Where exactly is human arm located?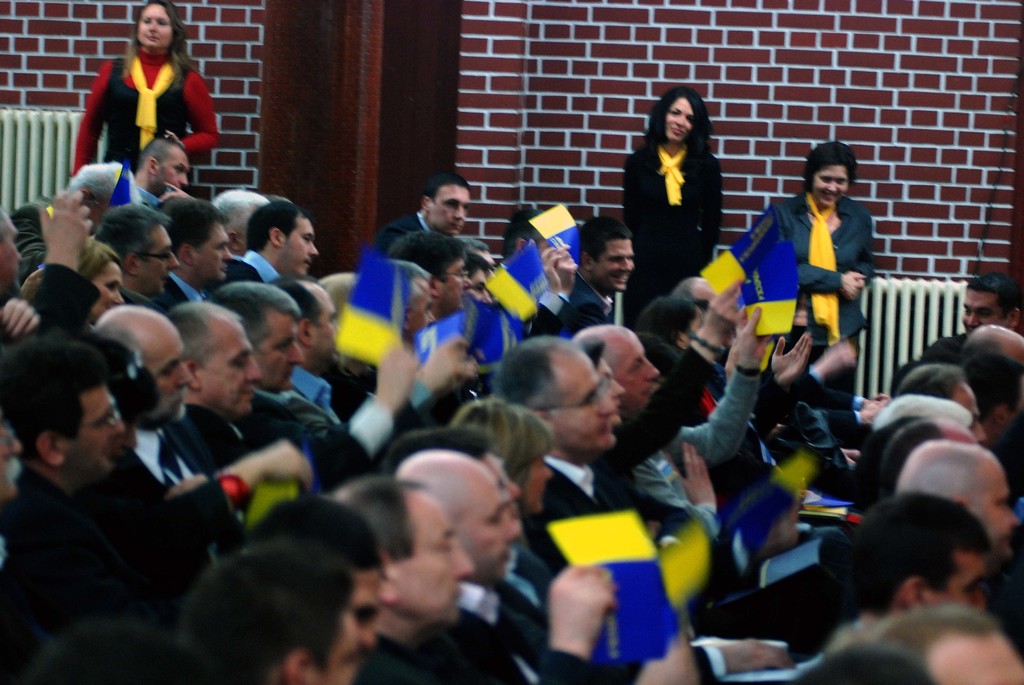
Its bounding box is <region>525, 246, 565, 336</region>.
